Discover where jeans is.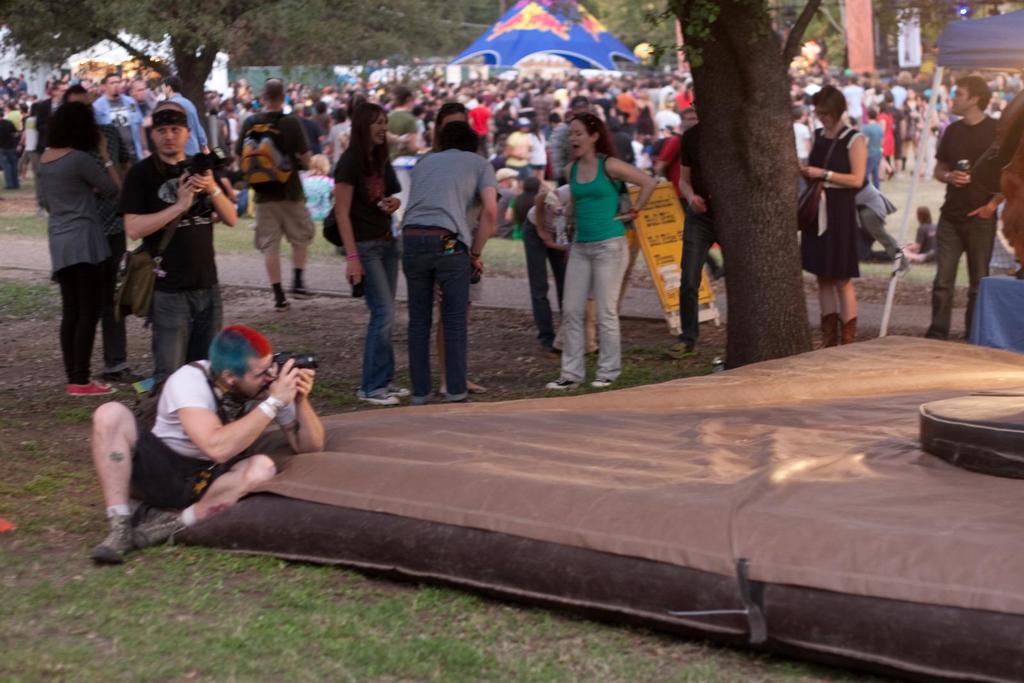
Discovered at {"left": 923, "top": 215, "right": 1008, "bottom": 335}.
